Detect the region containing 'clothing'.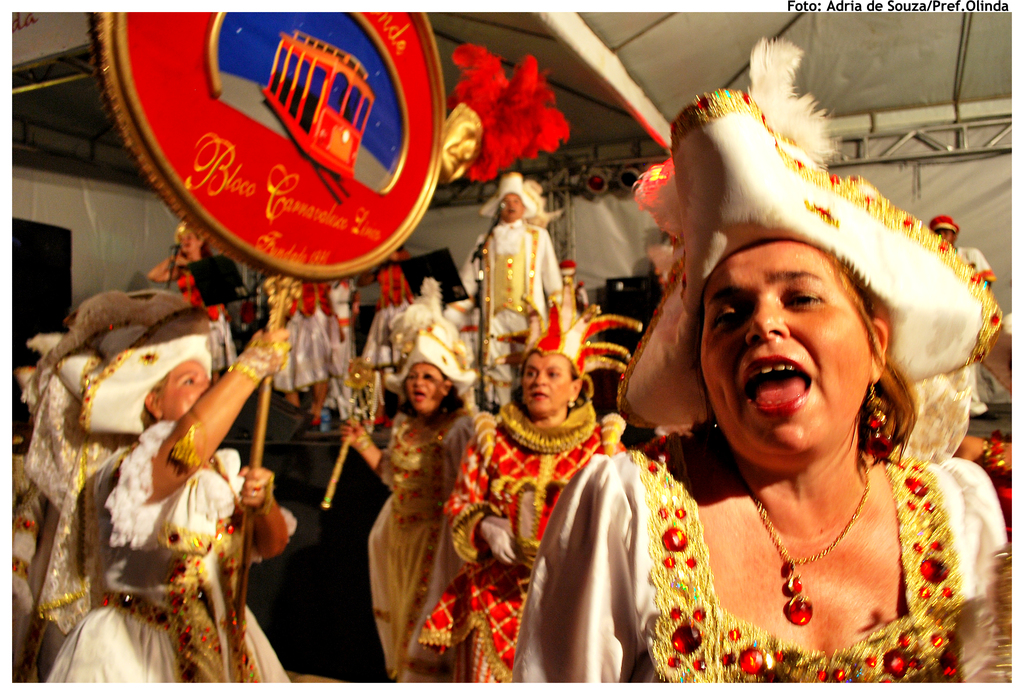
Rect(412, 394, 626, 680).
